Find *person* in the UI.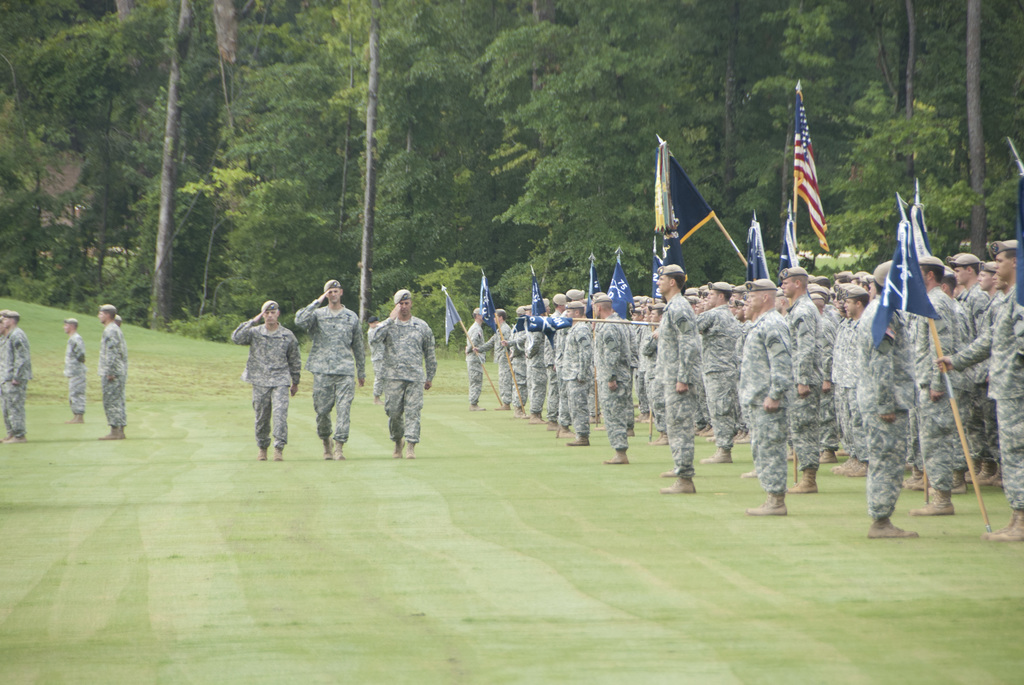
UI element at box(65, 316, 88, 425).
